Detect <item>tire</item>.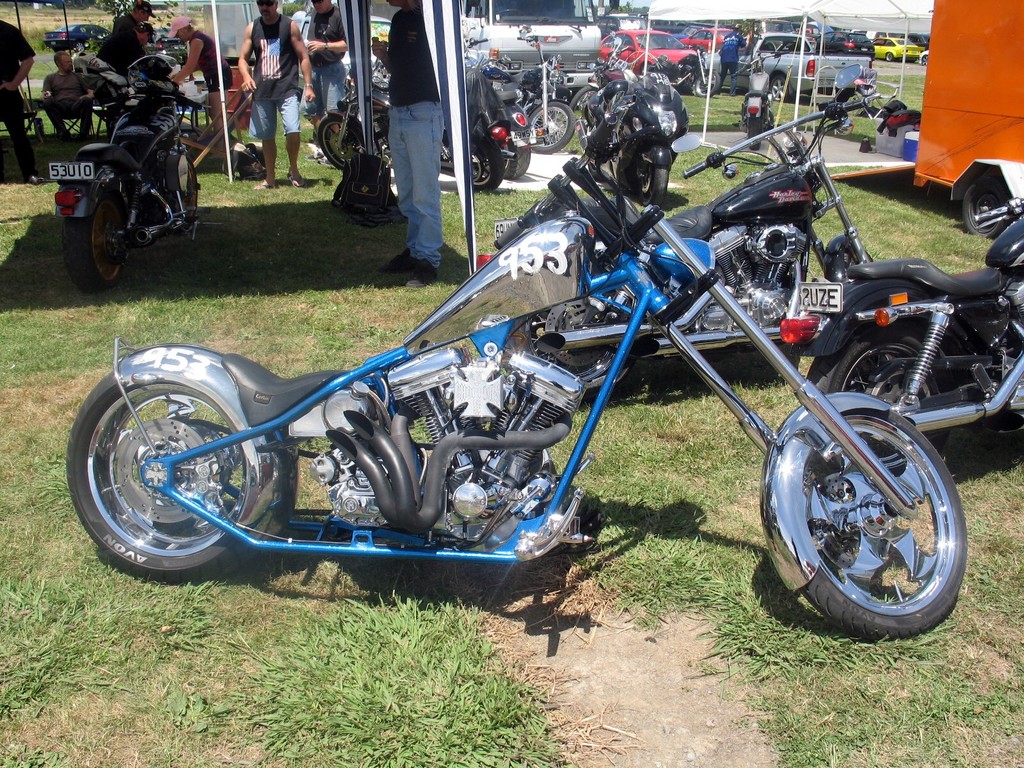
Detected at left=771, top=73, right=788, bottom=100.
